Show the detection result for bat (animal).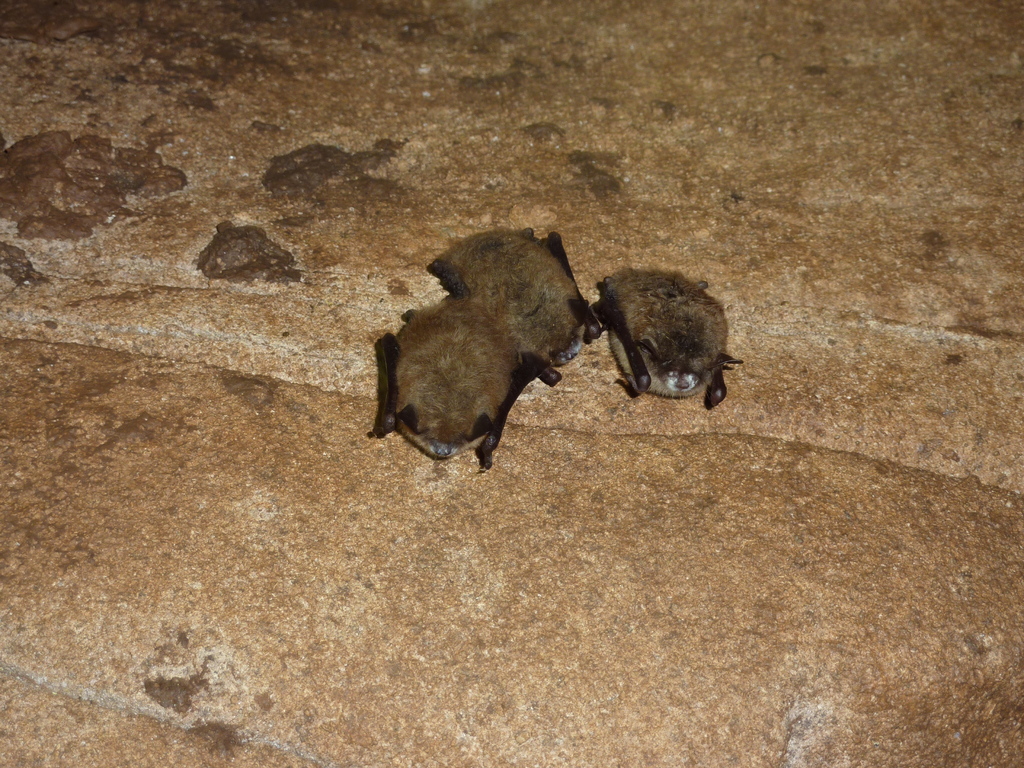
detection(589, 264, 744, 405).
